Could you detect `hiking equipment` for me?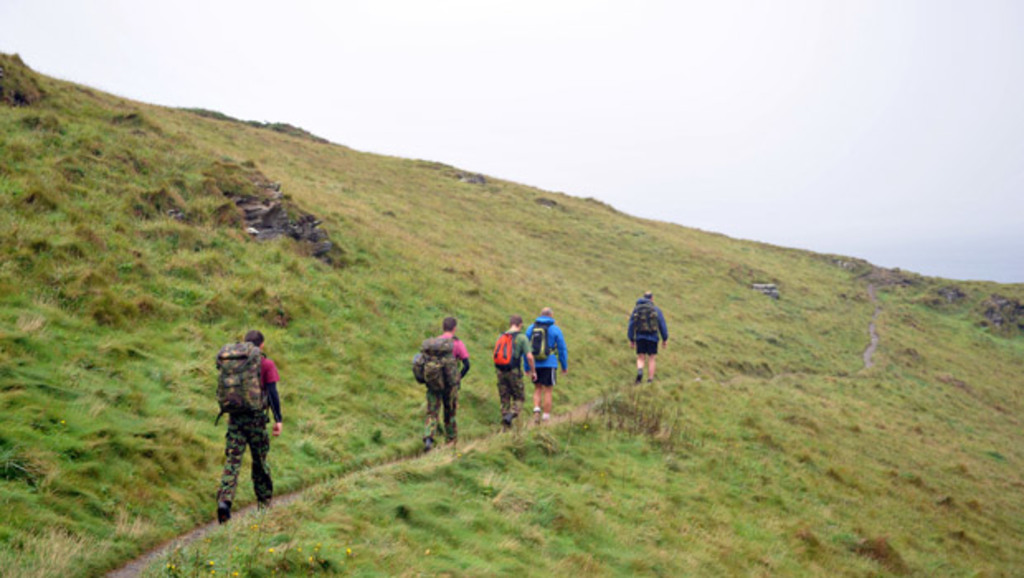
Detection result: (x1=410, y1=334, x2=467, y2=395).
